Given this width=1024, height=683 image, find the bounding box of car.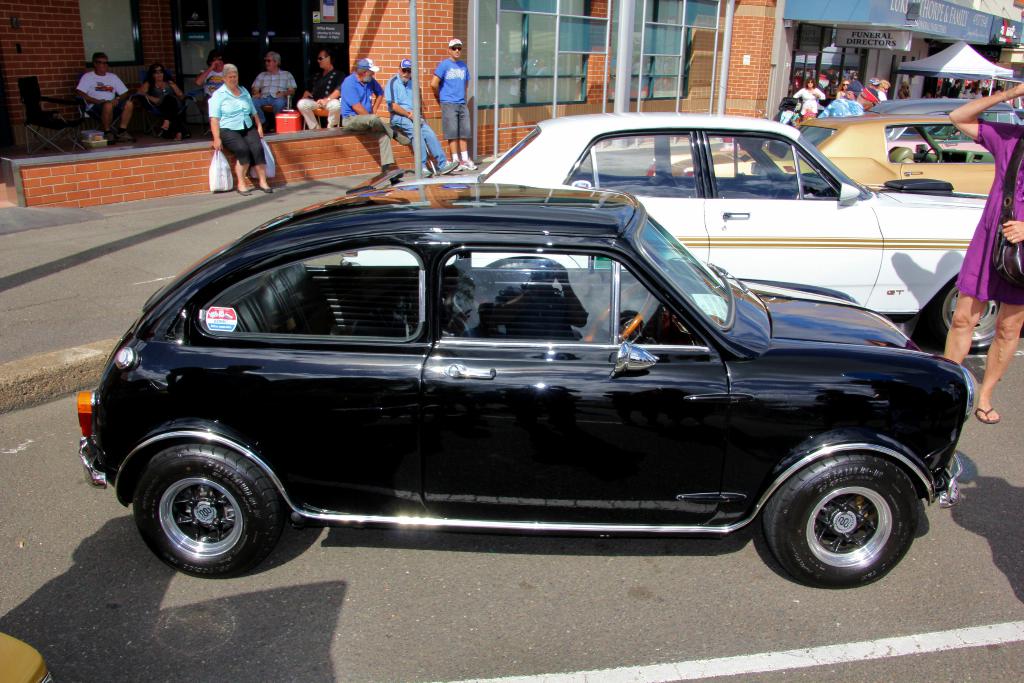
[x1=664, y1=108, x2=1023, y2=201].
